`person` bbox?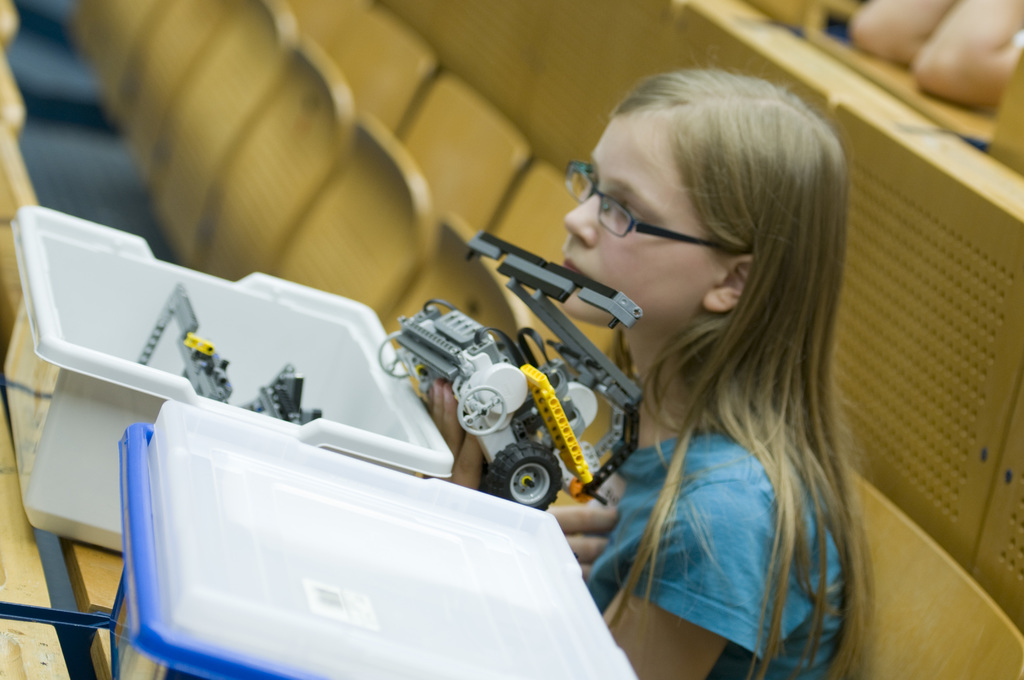
[x1=429, y1=72, x2=883, y2=679]
